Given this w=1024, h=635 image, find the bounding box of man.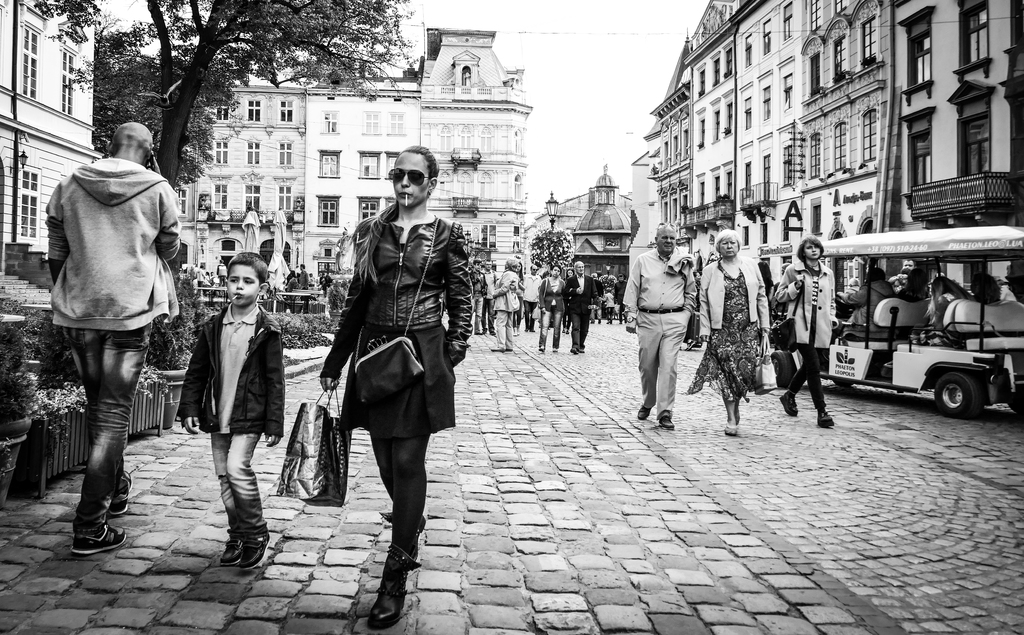
[left=888, top=260, right=915, bottom=291].
